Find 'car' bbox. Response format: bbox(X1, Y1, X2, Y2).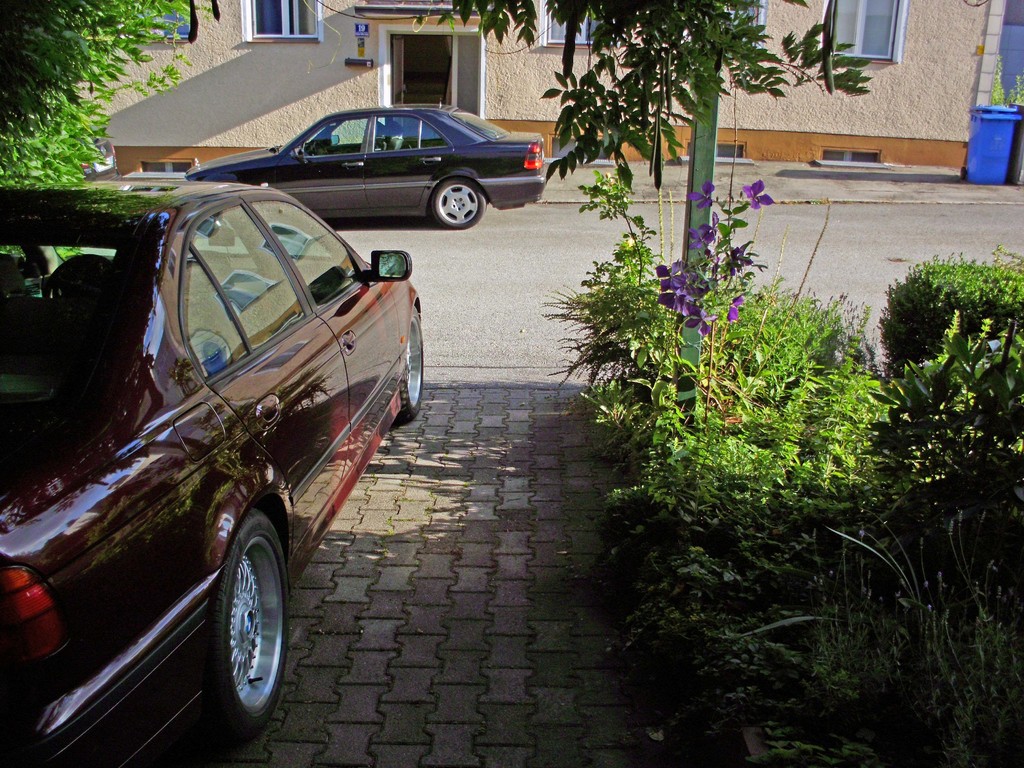
bbox(0, 175, 426, 767).
